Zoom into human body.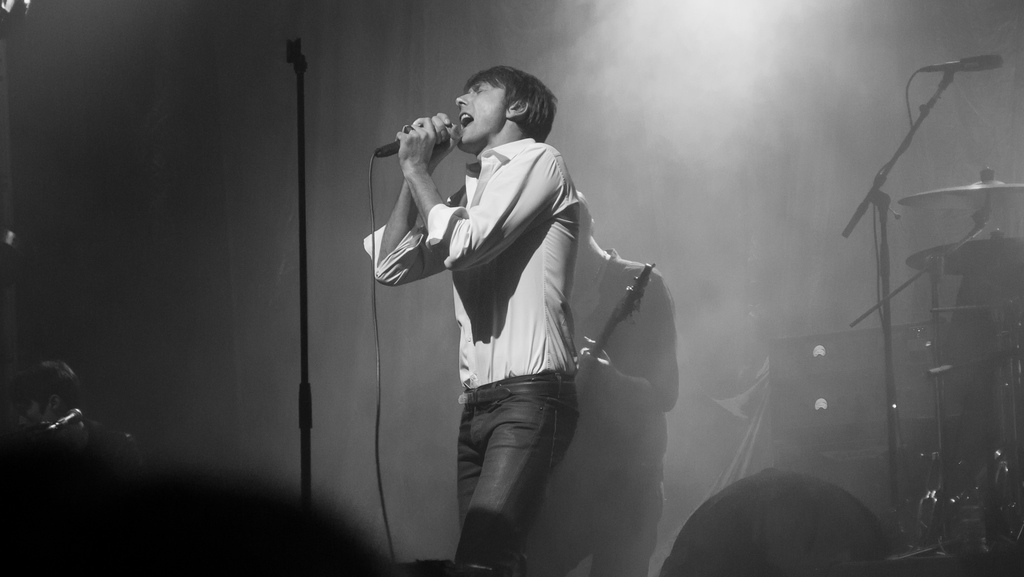
Zoom target: [left=371, top=63, right=572, bottom=576].
